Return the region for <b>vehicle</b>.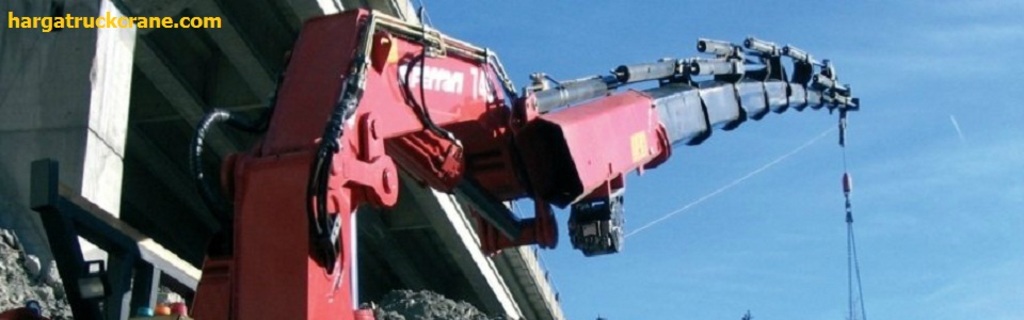
192,5,859,319.
